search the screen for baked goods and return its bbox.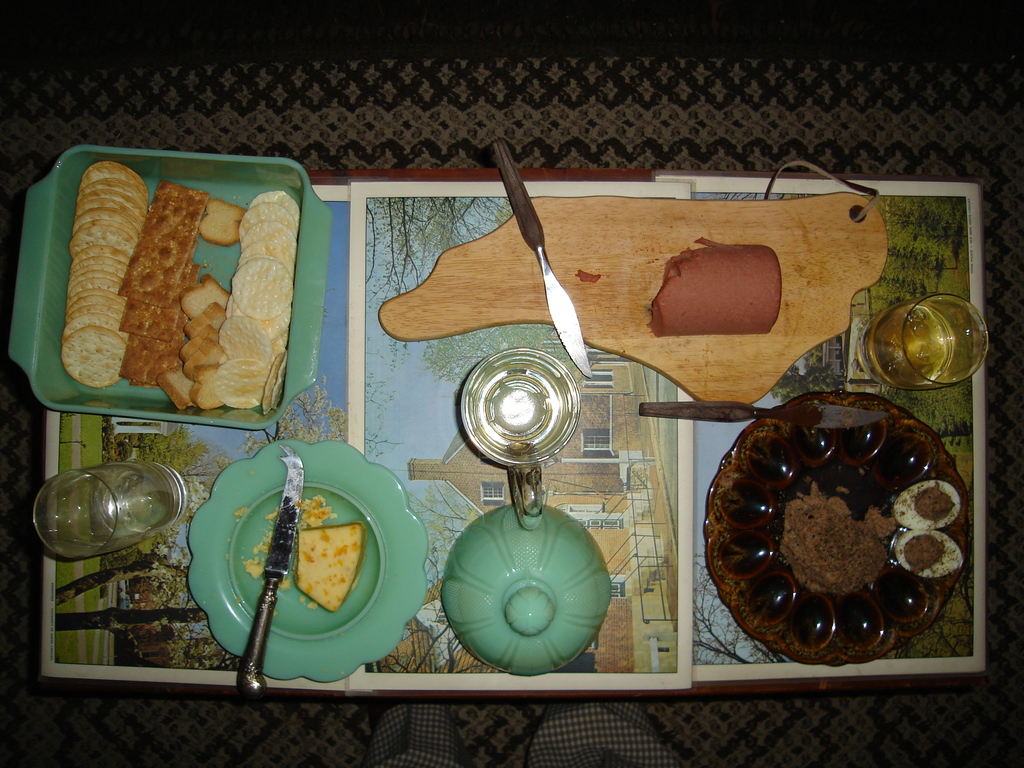
Found: [701,388,970,665].
